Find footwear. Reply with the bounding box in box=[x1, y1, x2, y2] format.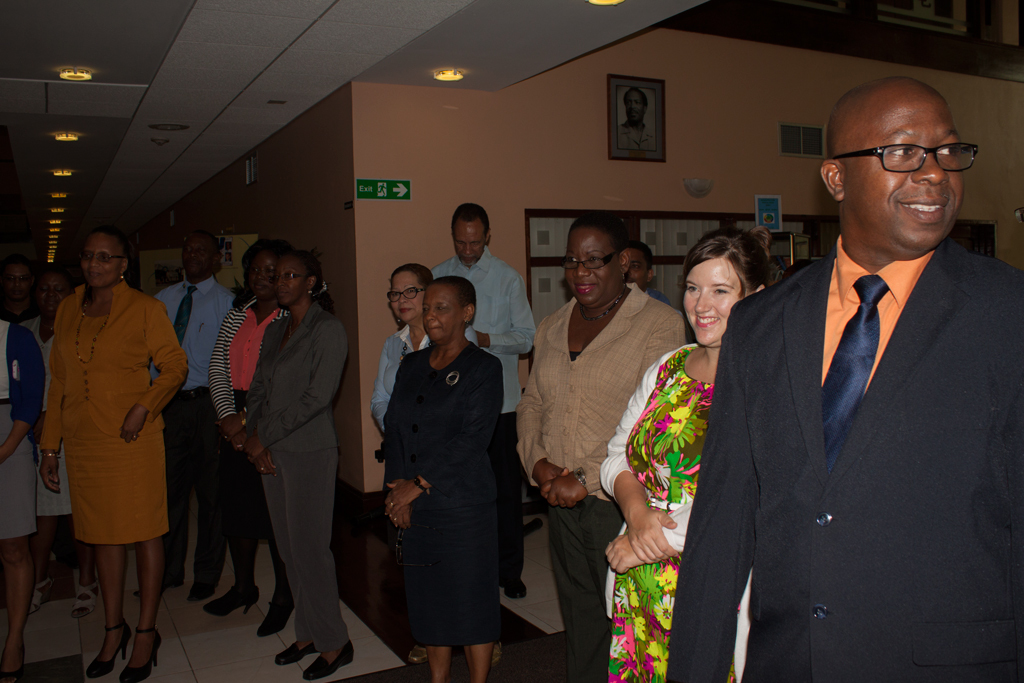
box=[509, 577, 528, 601].
